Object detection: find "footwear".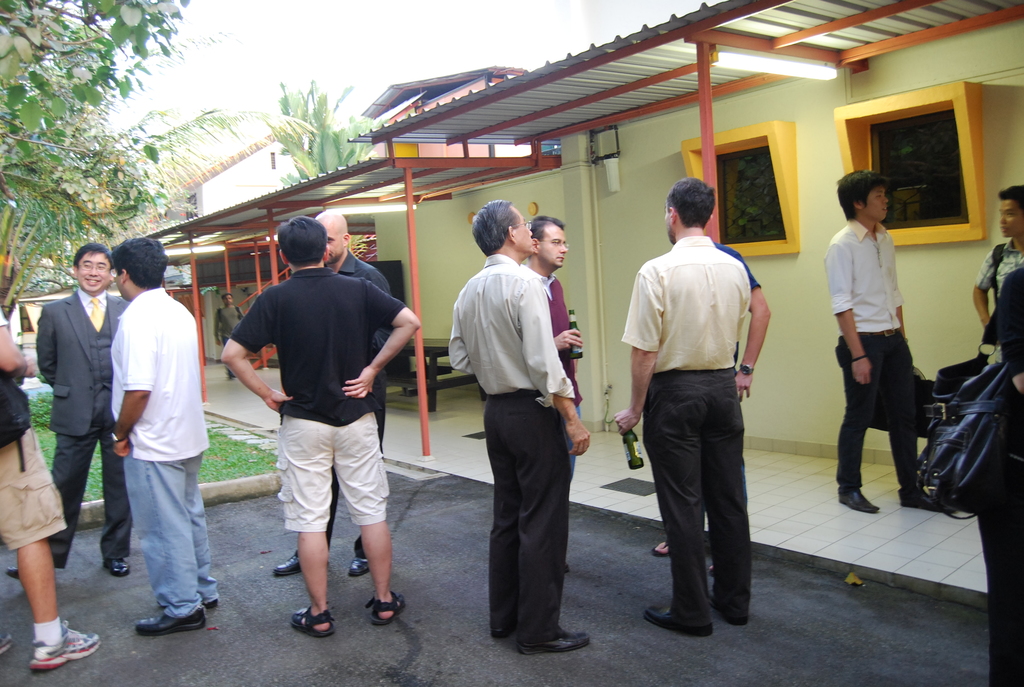
<region>897, 485, 938, 507</region>.
